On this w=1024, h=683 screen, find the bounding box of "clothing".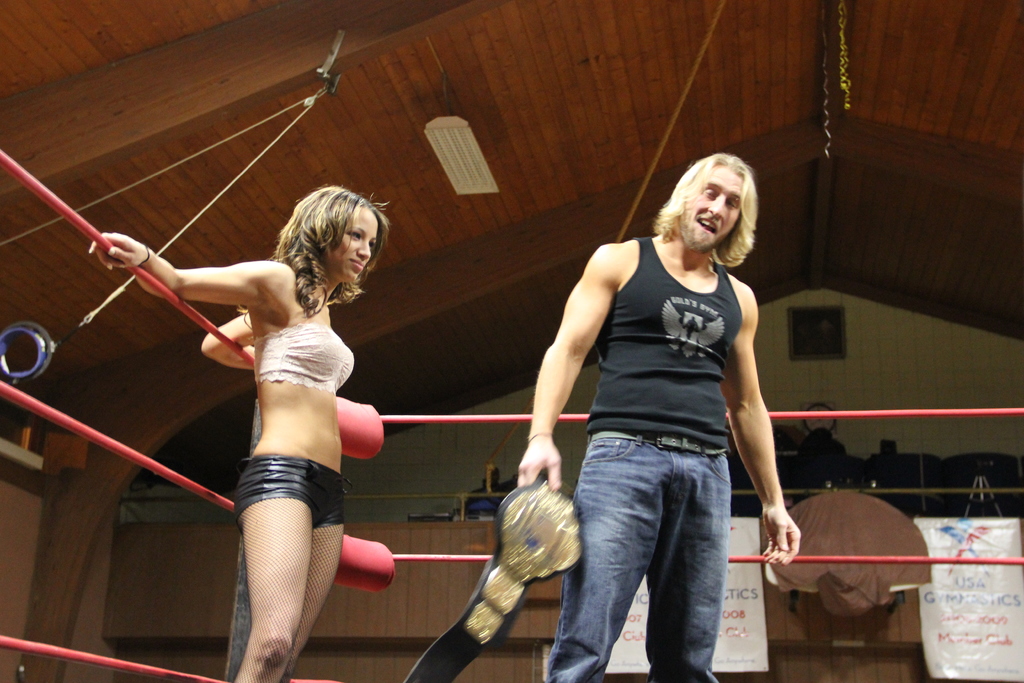
Bounding box: <box>545,233,744,682</box>.
